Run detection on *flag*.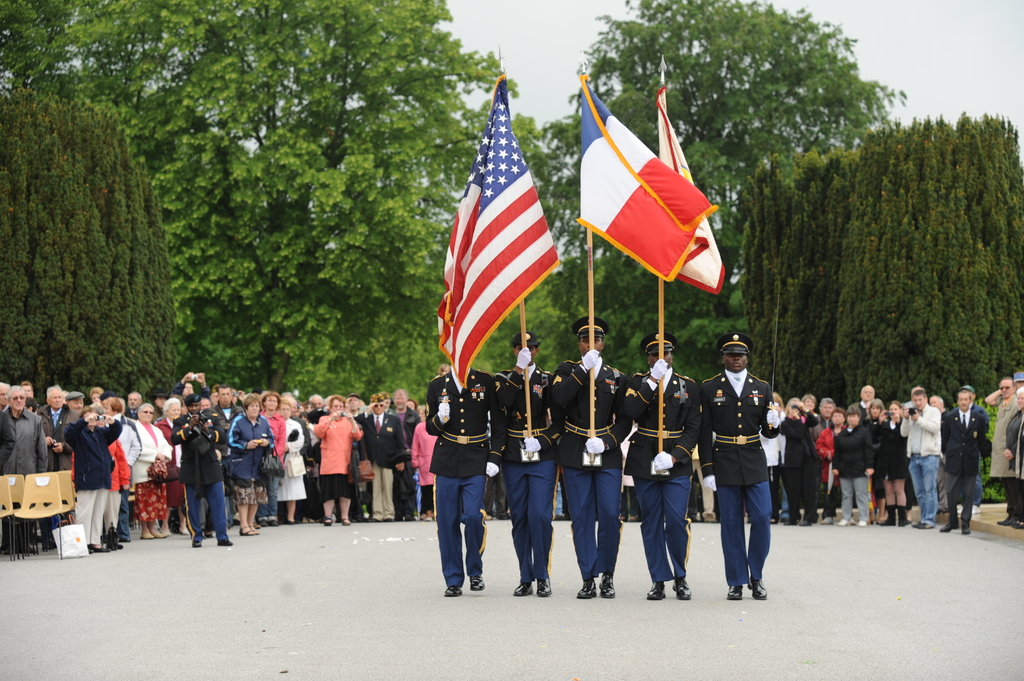
Result: BBox(429, 92, 560, 415).
